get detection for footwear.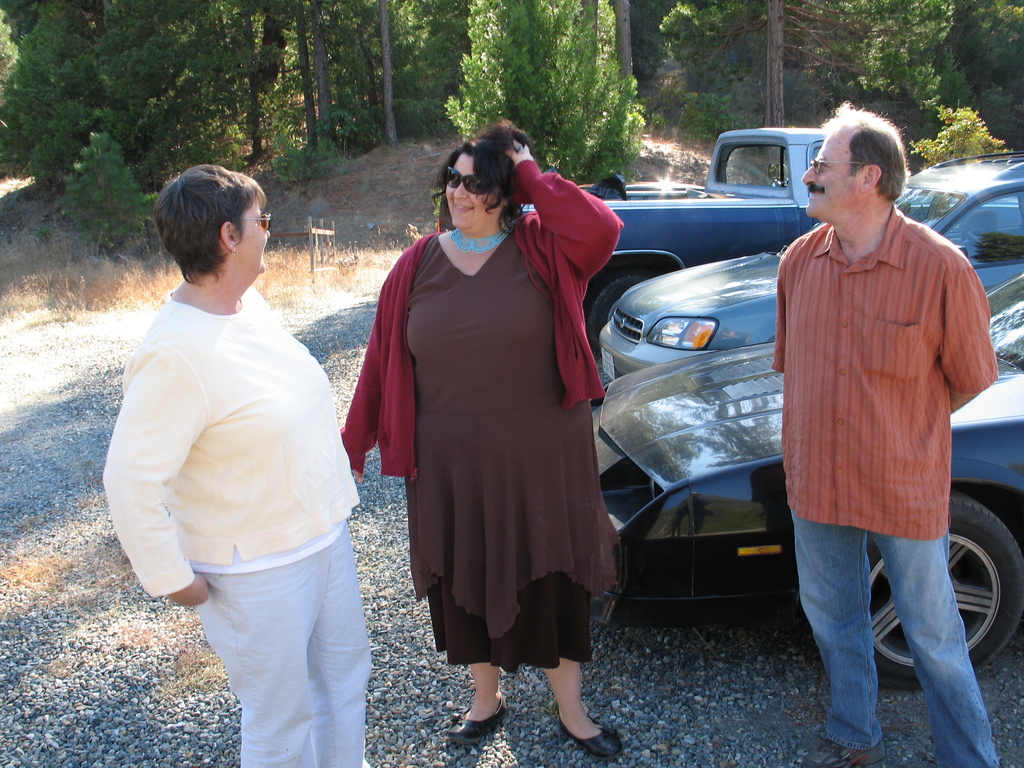
Detection: rect(448, 696, 509, 748).
